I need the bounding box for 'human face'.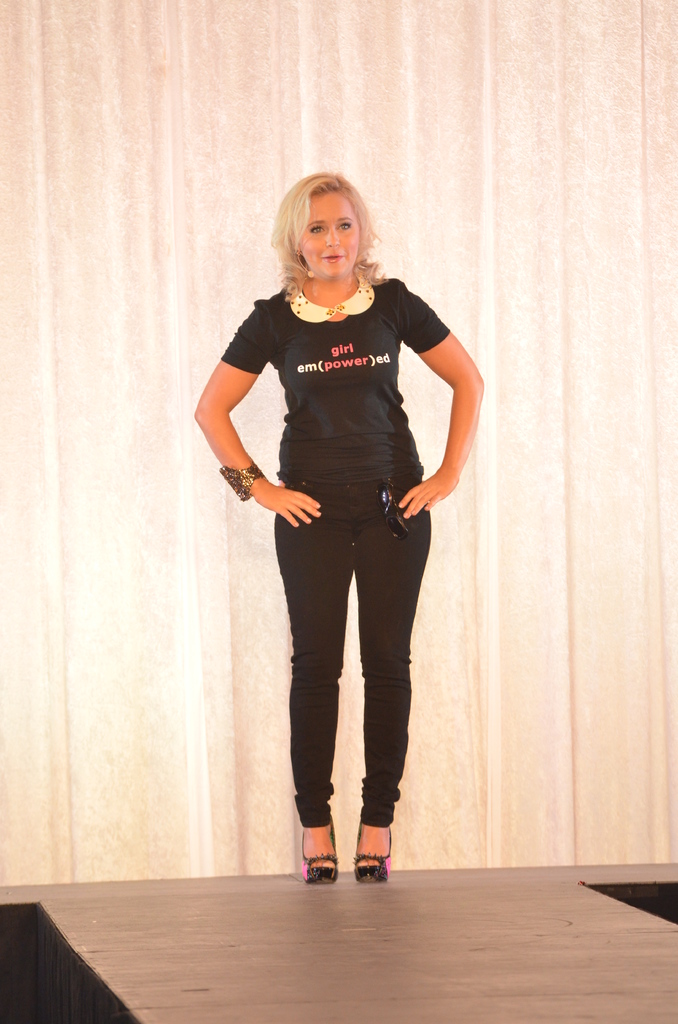
Here it is: locate(305, 191, 359, 282).
